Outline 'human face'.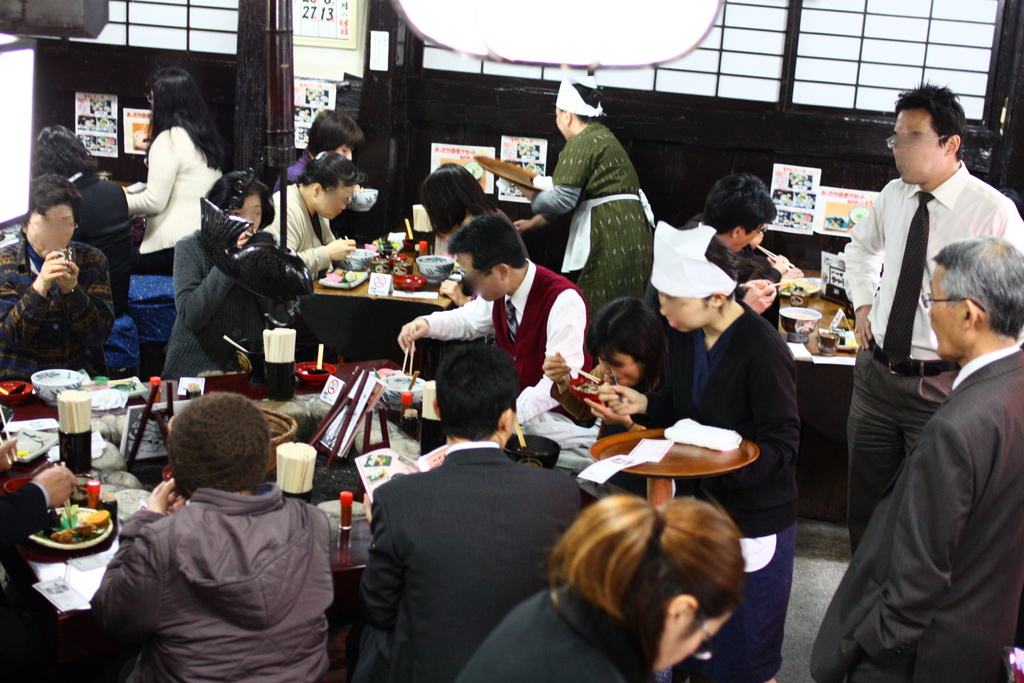
Outline: <bbox>595, 352, 639, 395</bbox>.
